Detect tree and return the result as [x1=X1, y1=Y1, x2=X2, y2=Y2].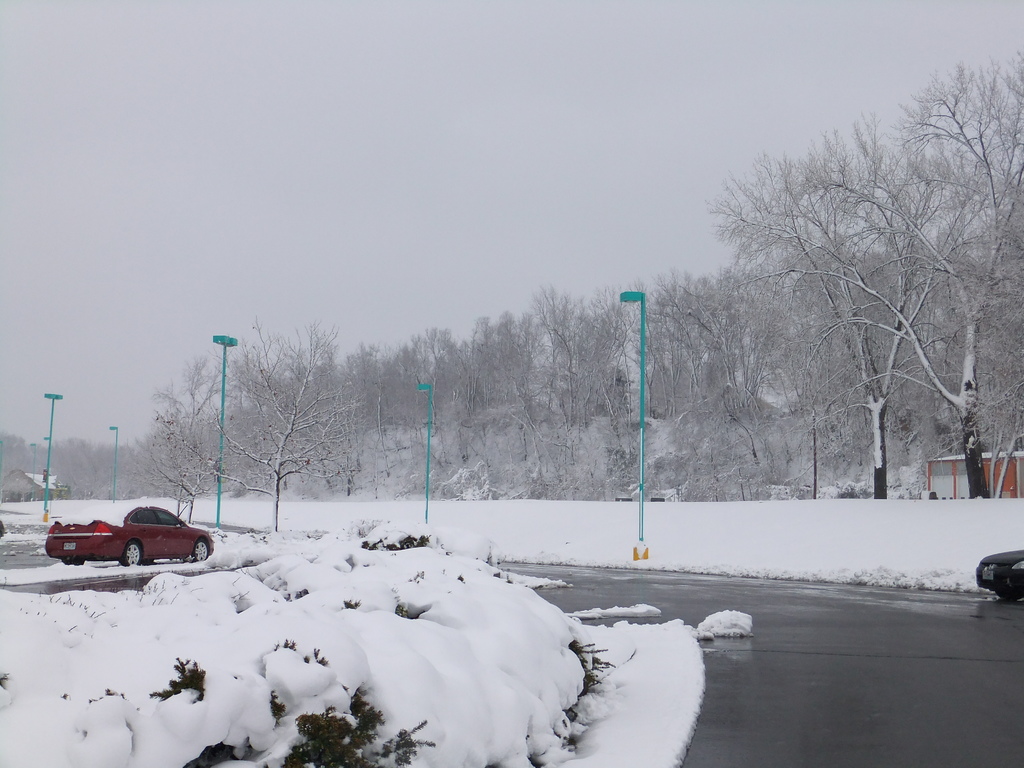
[x1=607, y1=266, x2=816, y2=512].
